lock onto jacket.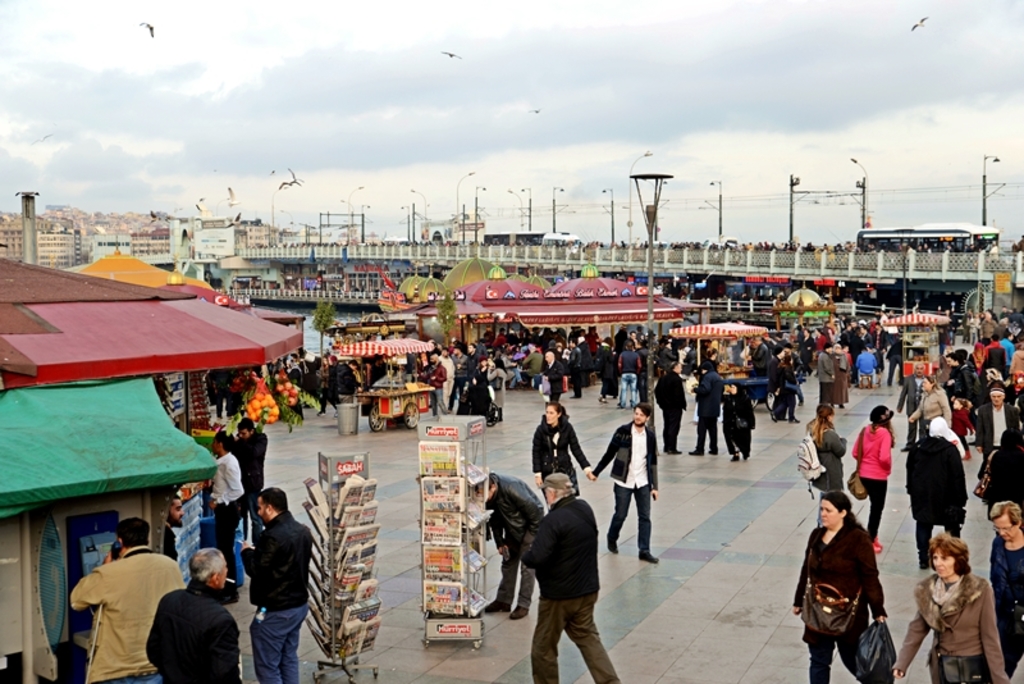
Locked: bbox(979, 451, 1023, 502).
